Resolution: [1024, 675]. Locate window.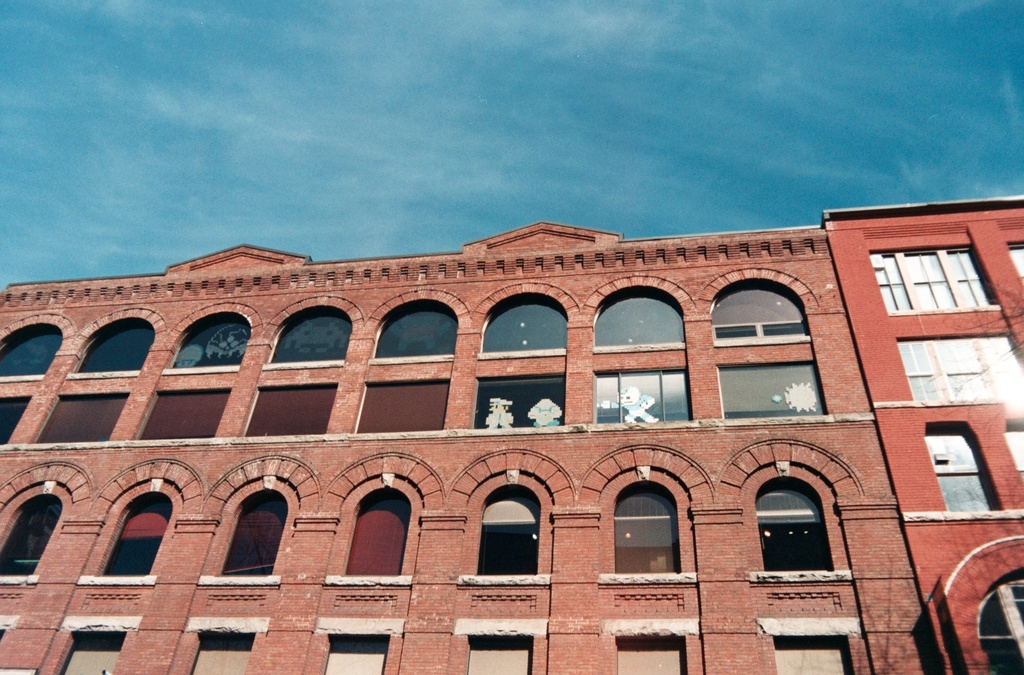
rect(88, 499, 174, 579).
